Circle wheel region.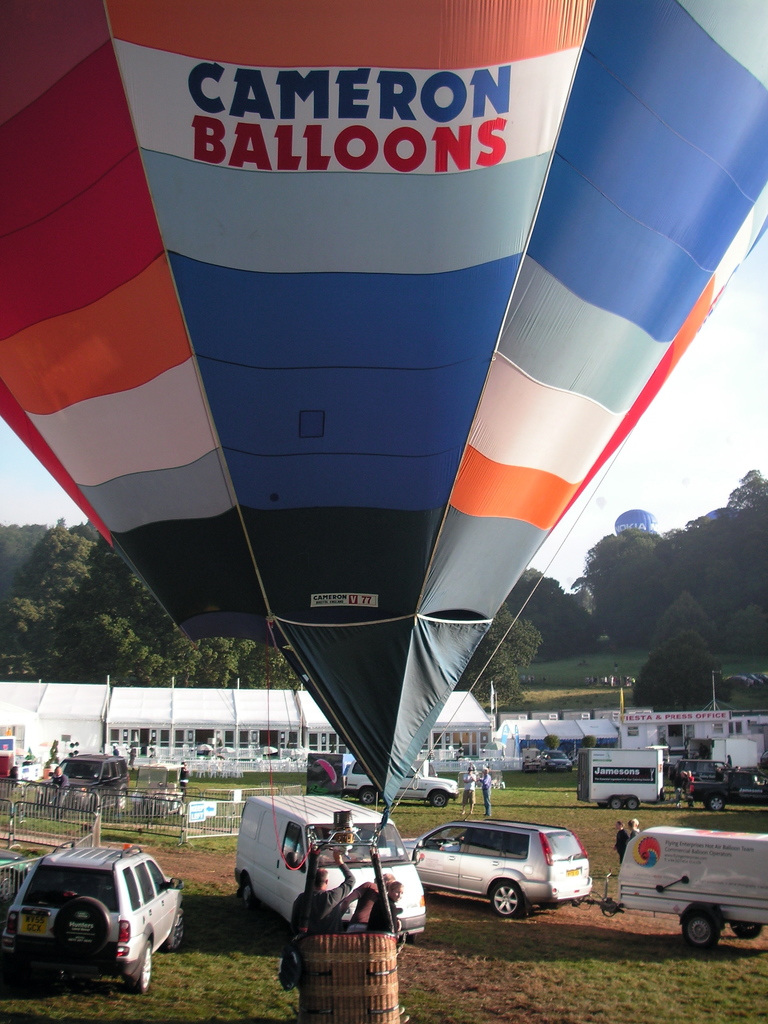
Region: select_region(132, 944, 155, 993).
